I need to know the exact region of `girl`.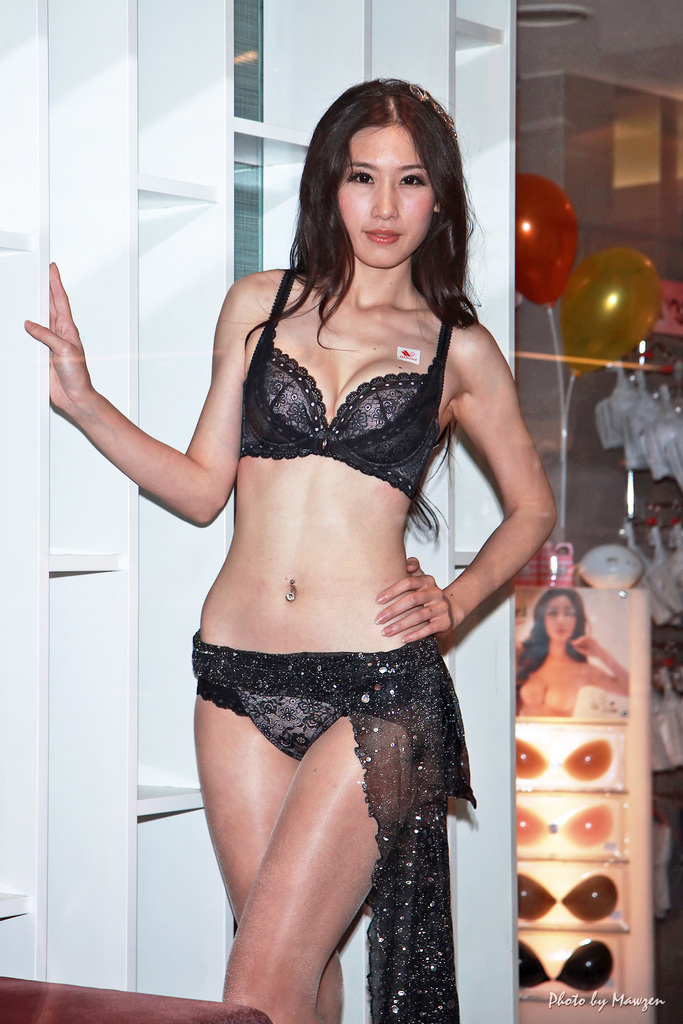
Region: <box>33,78,560,1009</box>.
